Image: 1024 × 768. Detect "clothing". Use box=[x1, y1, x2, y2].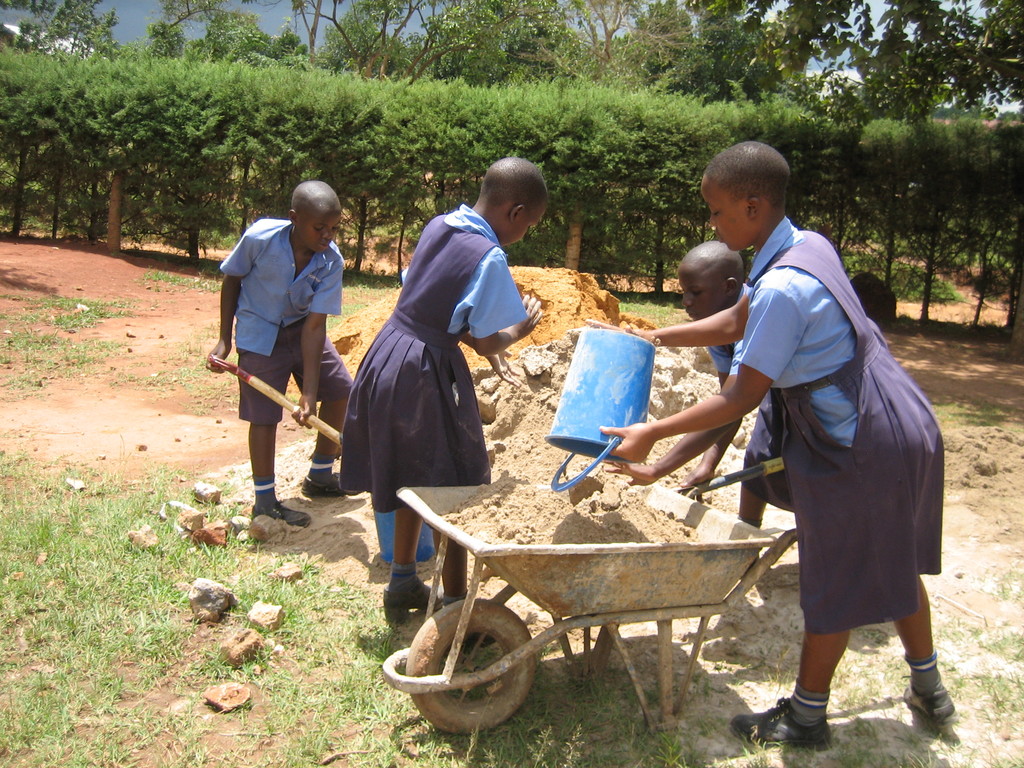
box=[702, 280, 796, 513].
